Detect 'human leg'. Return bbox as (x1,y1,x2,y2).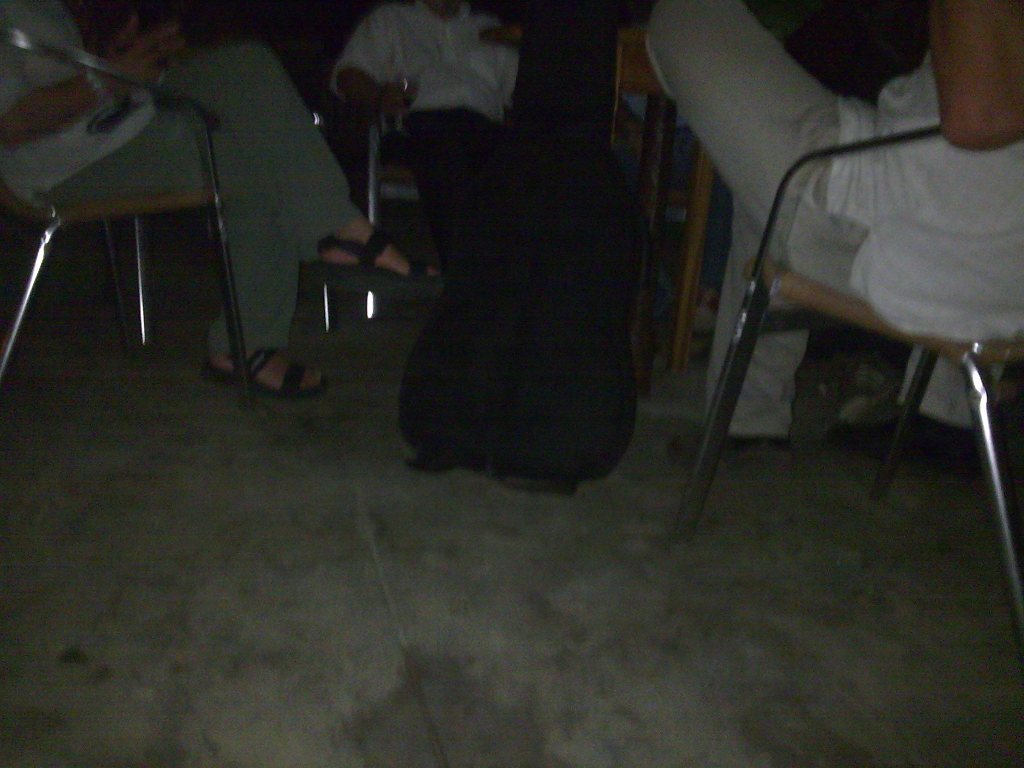
(642,0,1001,470).
